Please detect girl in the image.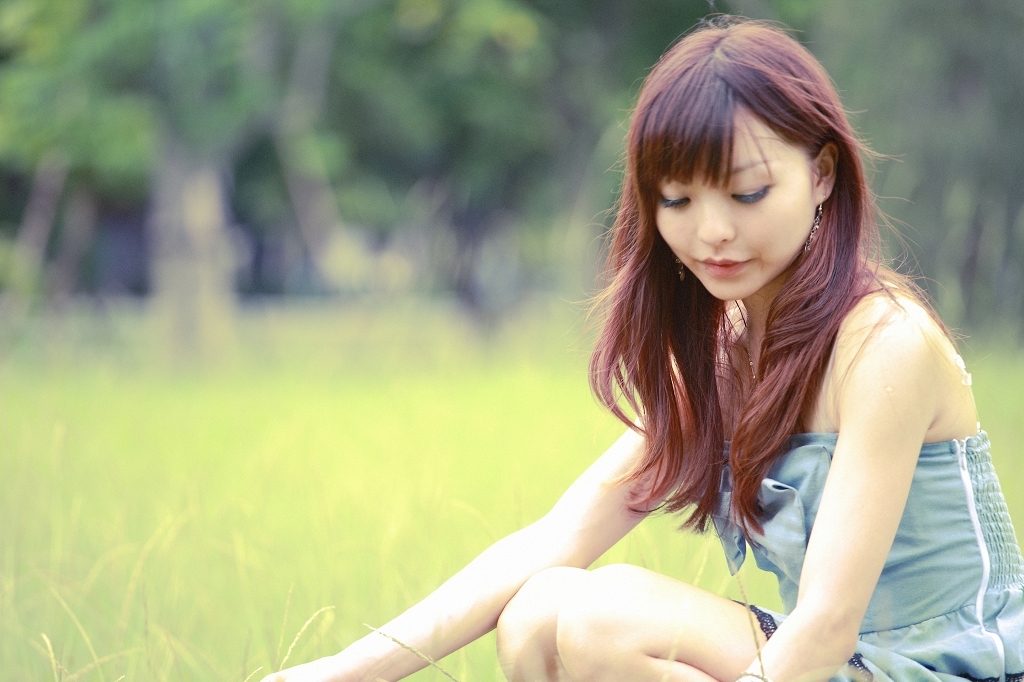
259 13 1023 681.
